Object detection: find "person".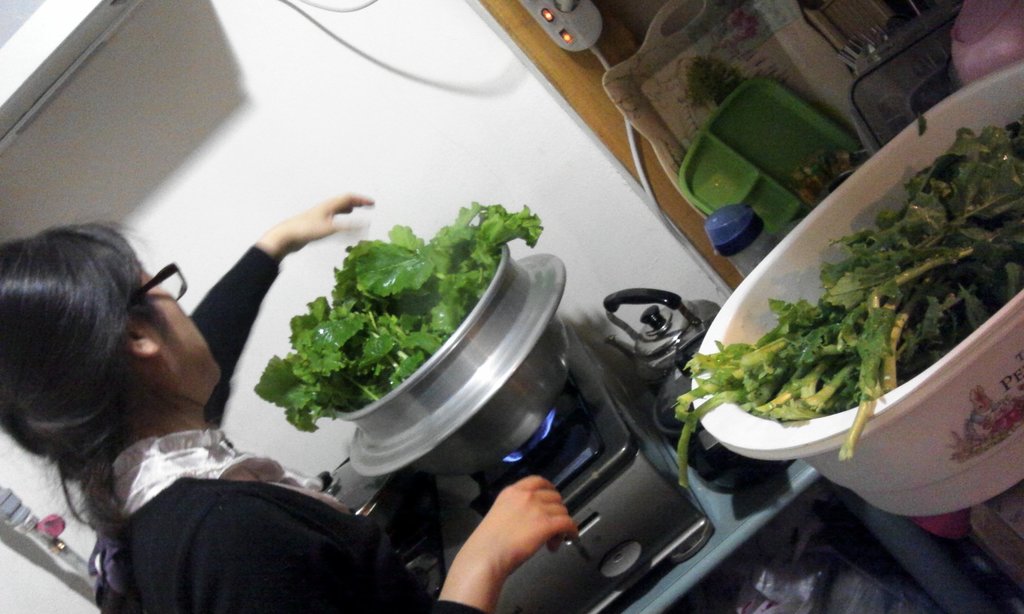
[left=0, top=217, right=607, bottom=604].
